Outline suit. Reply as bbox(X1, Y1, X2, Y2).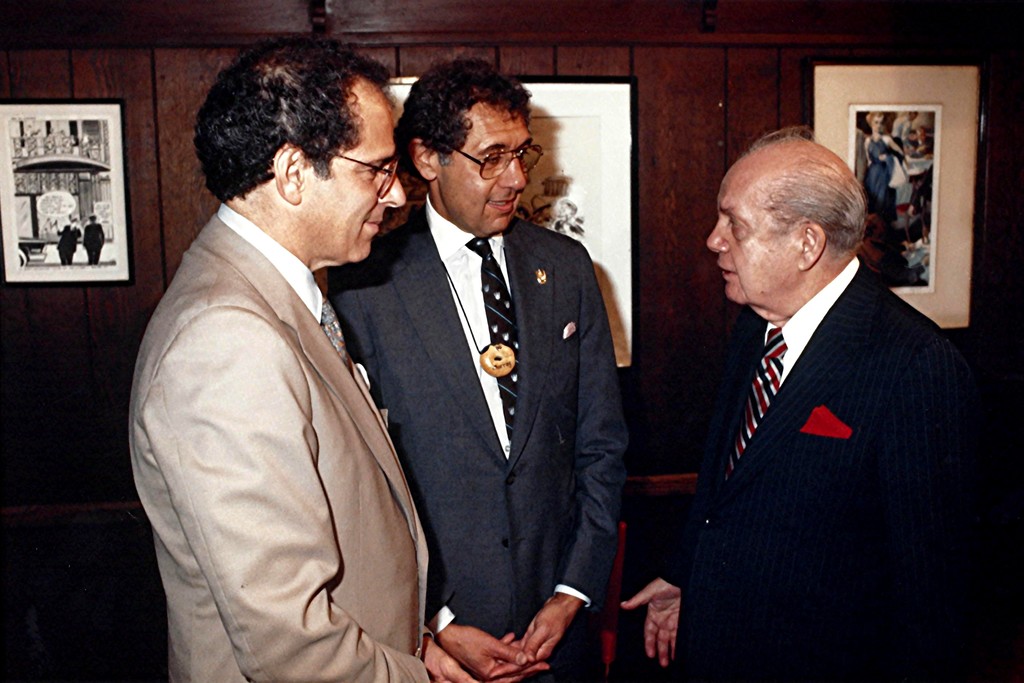
bbox(125, 70, 435, 677).
